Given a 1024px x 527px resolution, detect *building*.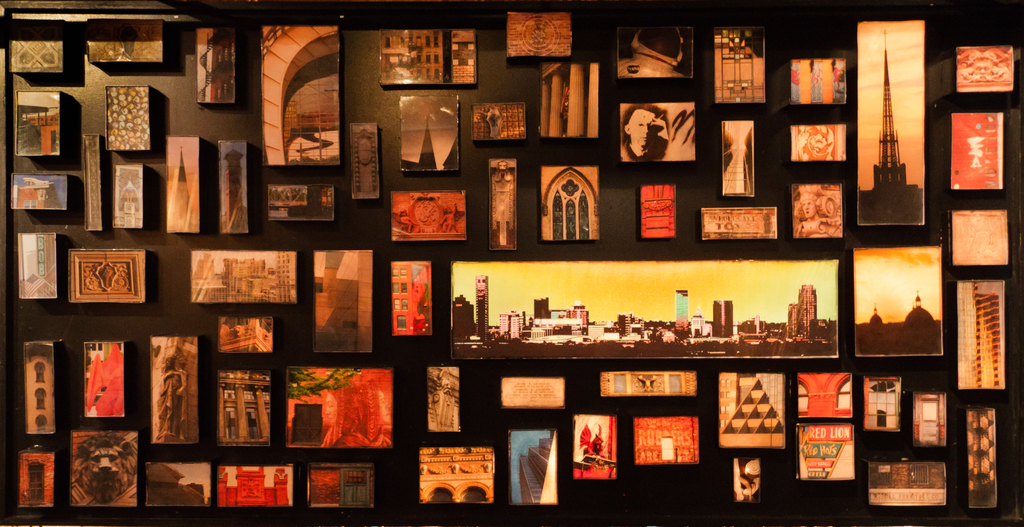
BBox(220, 149, 246, 231).
